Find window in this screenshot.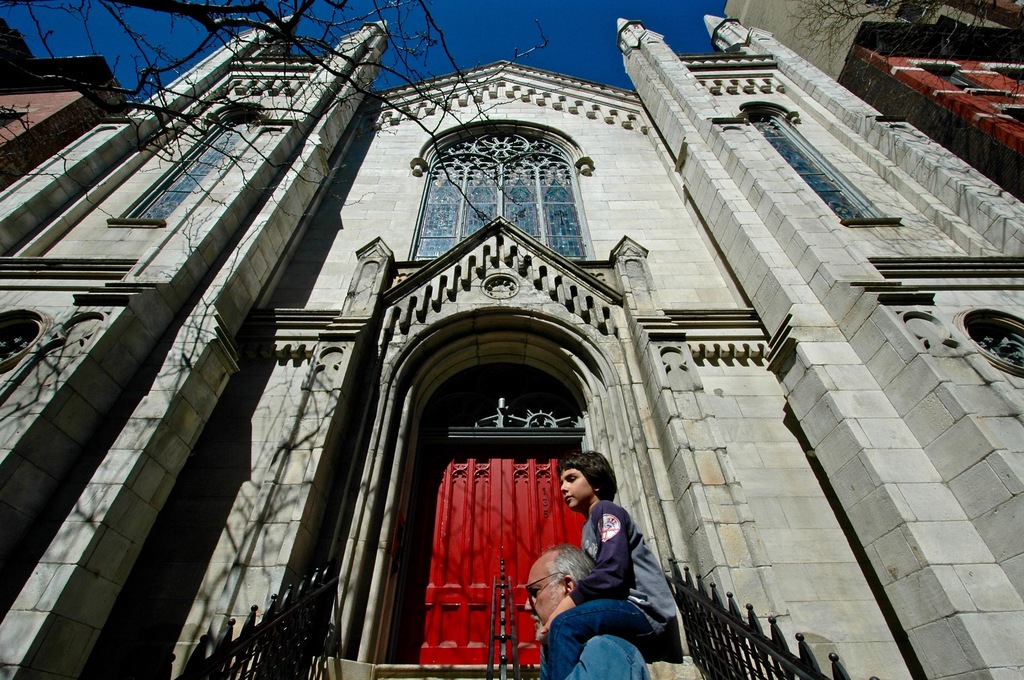
The bounding box for window is 0:308:47:376.
